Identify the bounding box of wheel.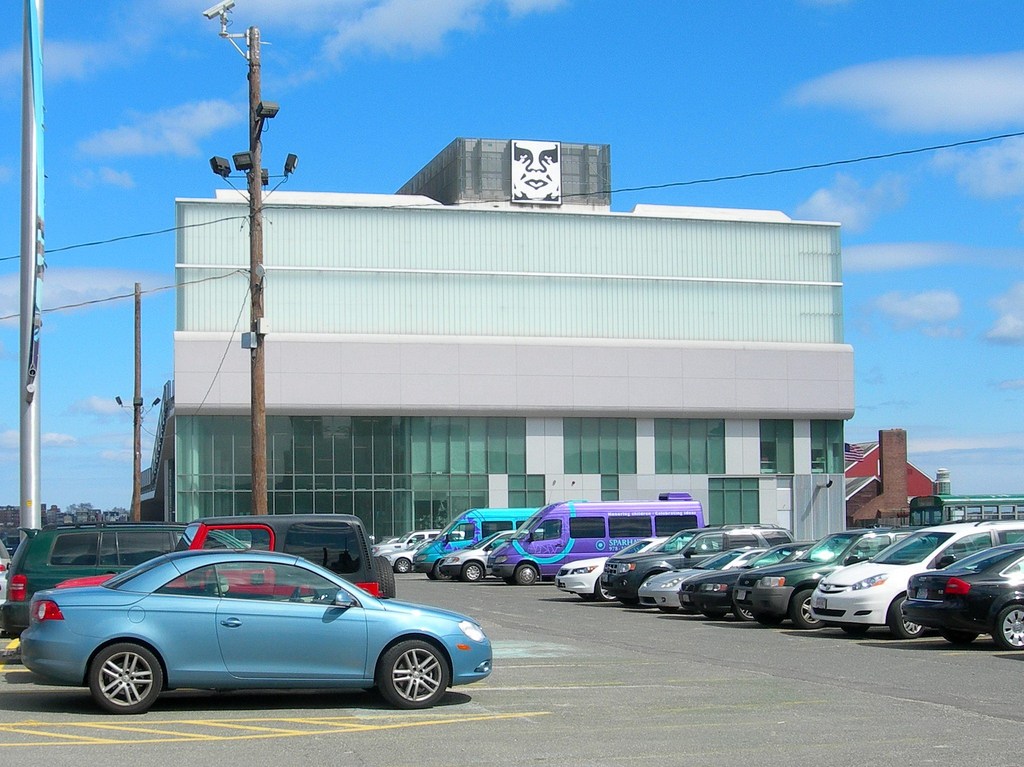
pyautogui.locateOnScreen(991, 604, 1023, 650).
